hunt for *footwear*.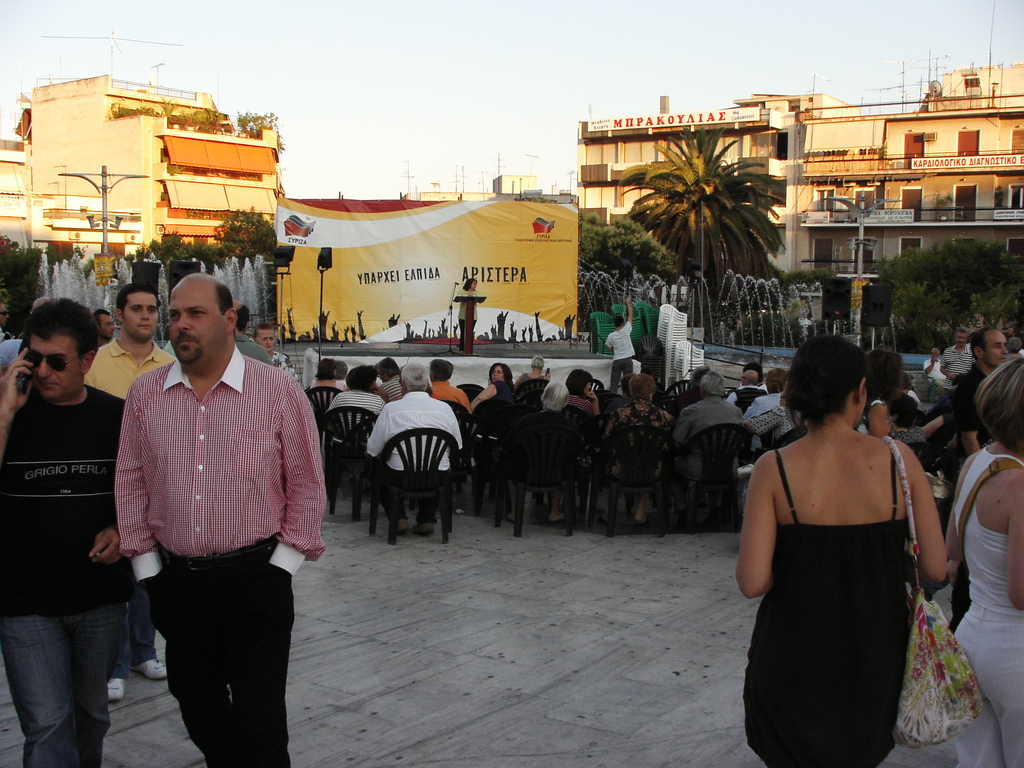
Hunted down at 108:678:126:703.
